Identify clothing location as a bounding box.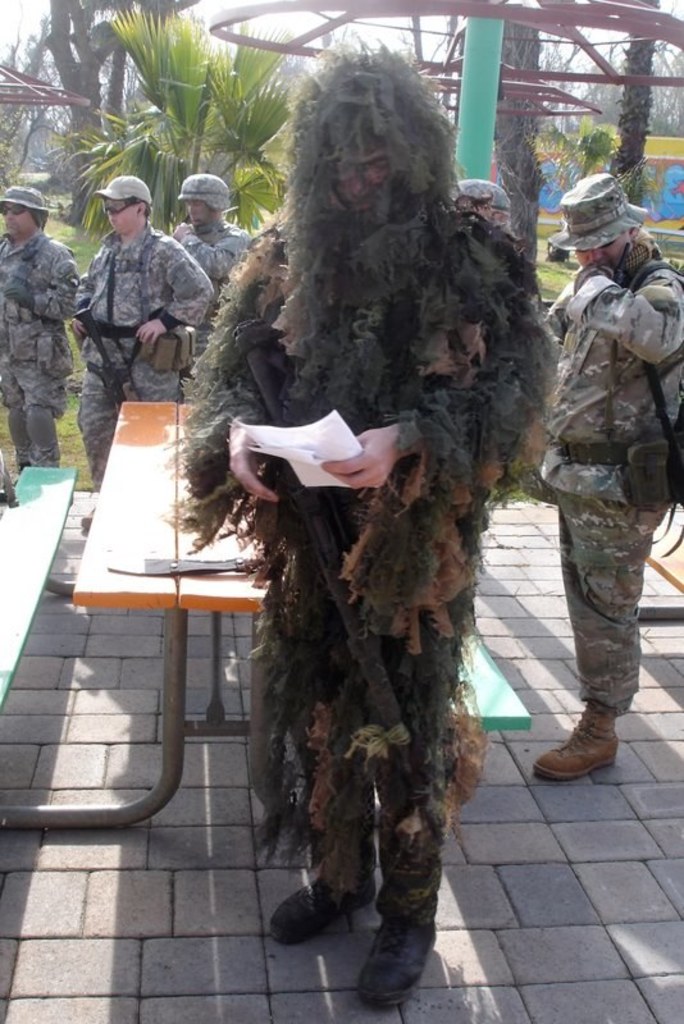
left=0, top=224, right=79, bottom=468.
